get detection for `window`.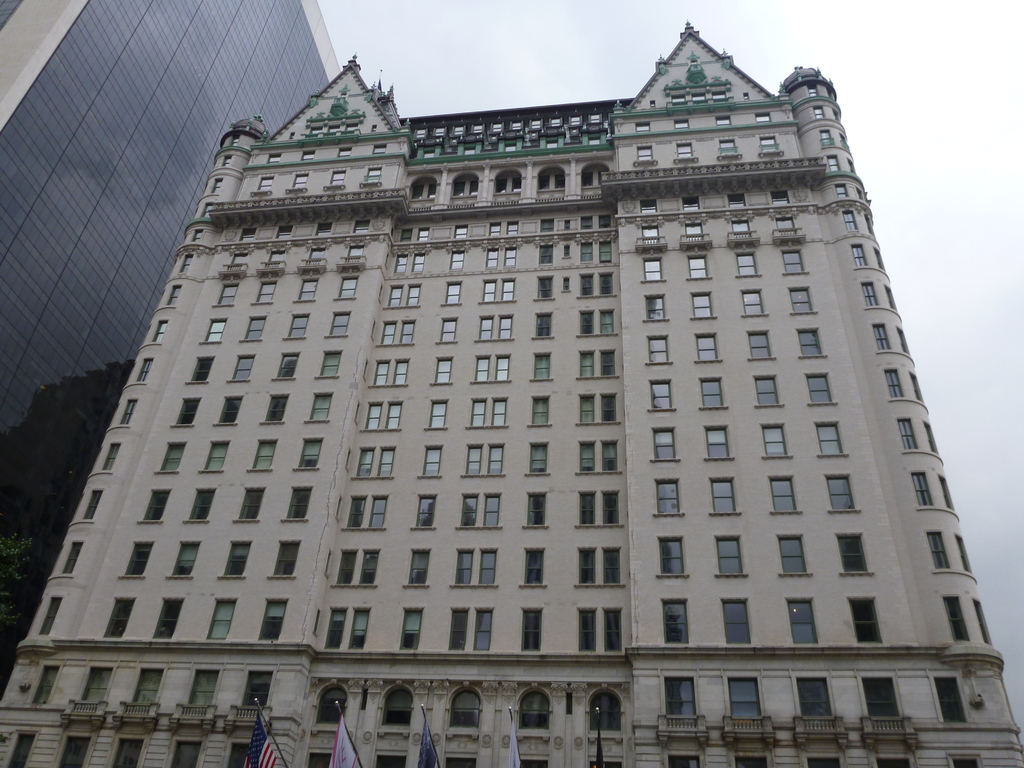
Detection: (left=330, top=170, right=348, bottom=188).
